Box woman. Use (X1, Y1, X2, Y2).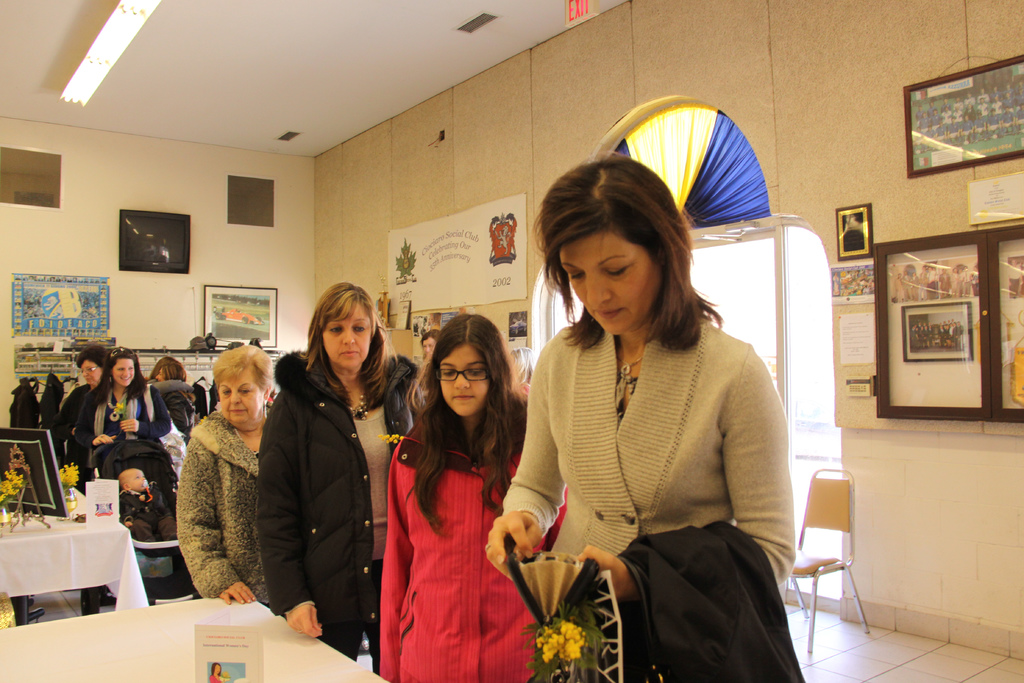
(180, 339, 273, 608).
